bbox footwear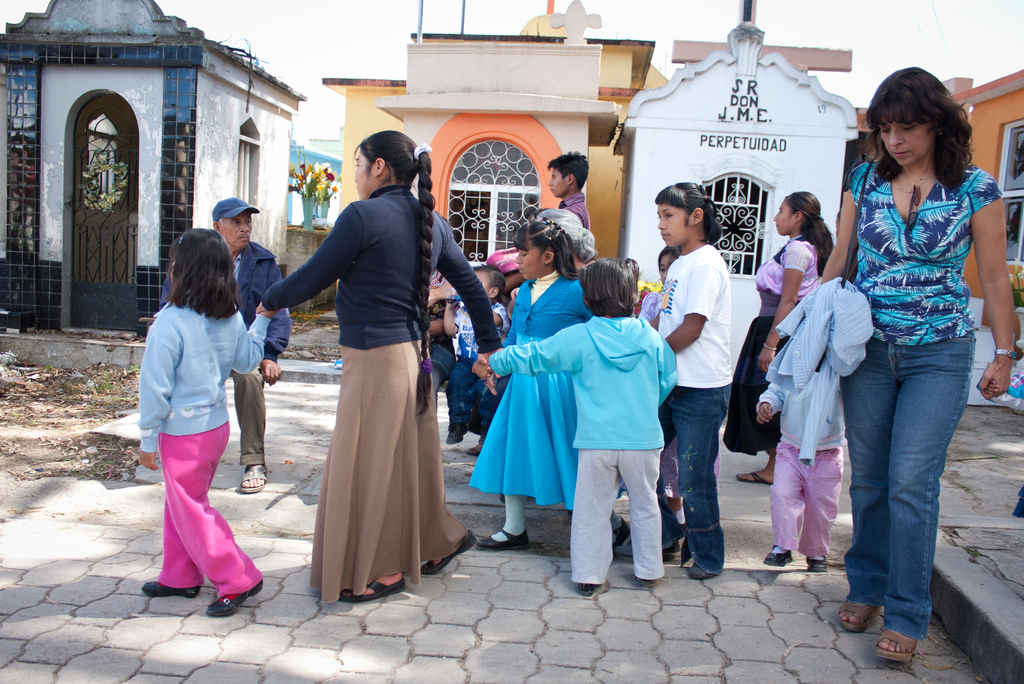
bbox=[759, 539, 796, 565]
